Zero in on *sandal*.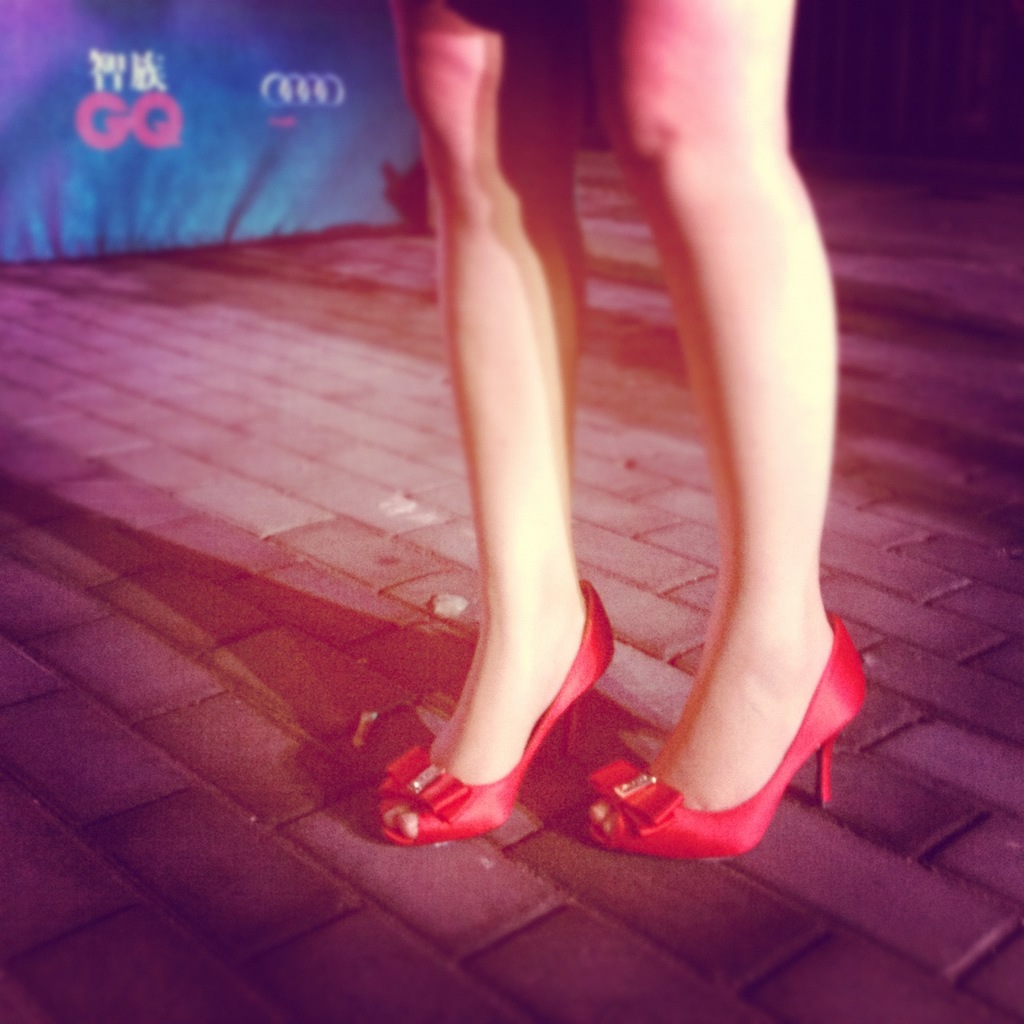
Zeroed in: detection(582, 614, 867, 869).
